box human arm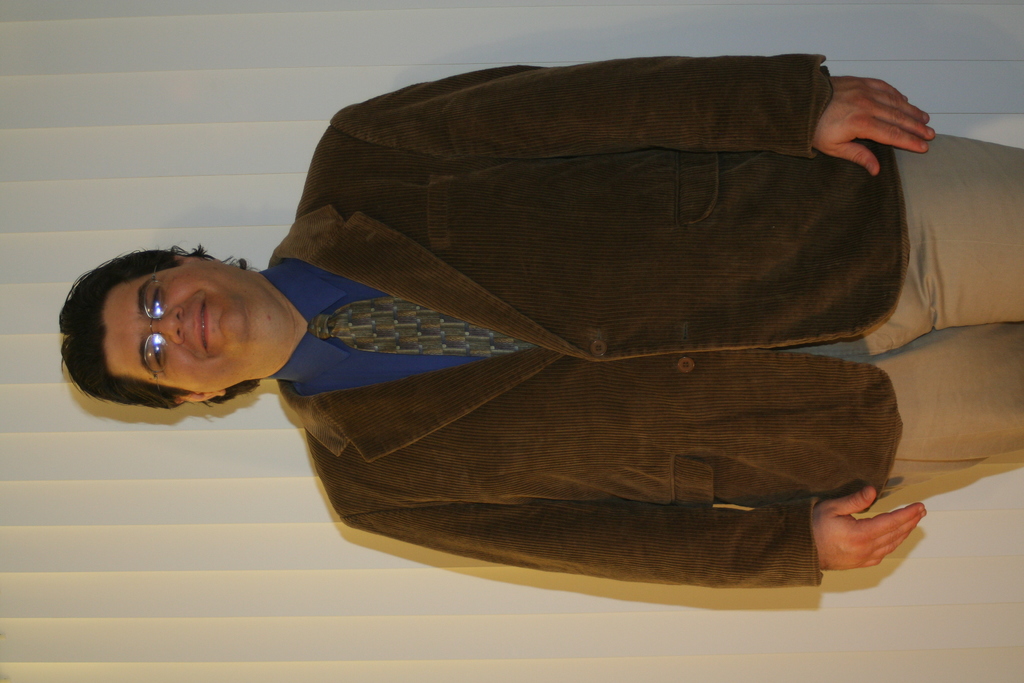
[left=341, top=479, right=931, bottom=592]
